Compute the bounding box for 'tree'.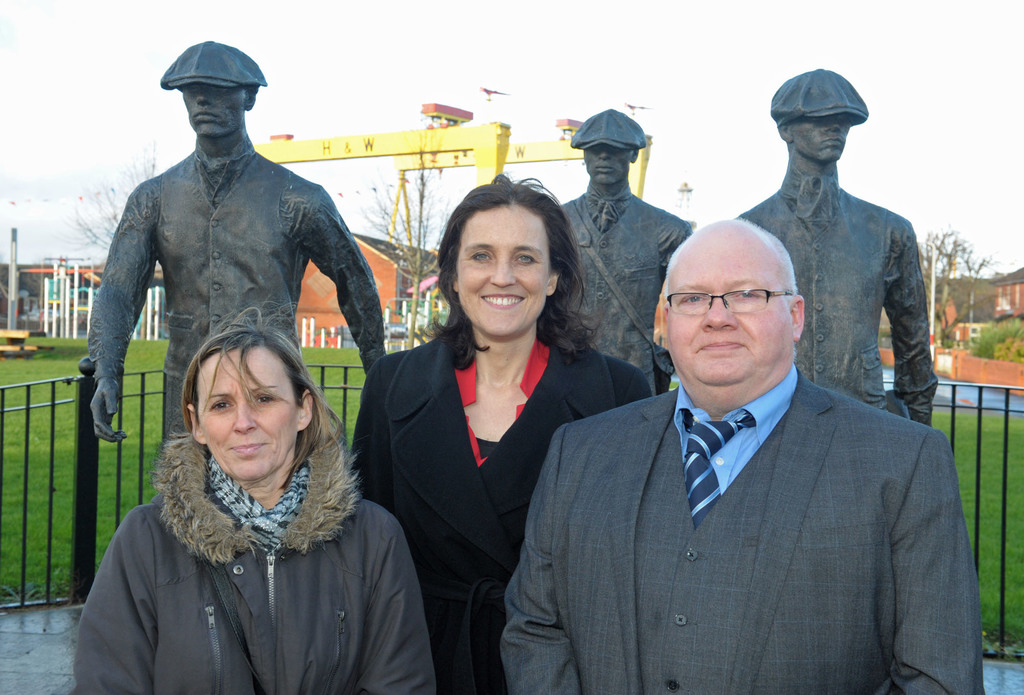
Rect(917, 224, 997, 347).
